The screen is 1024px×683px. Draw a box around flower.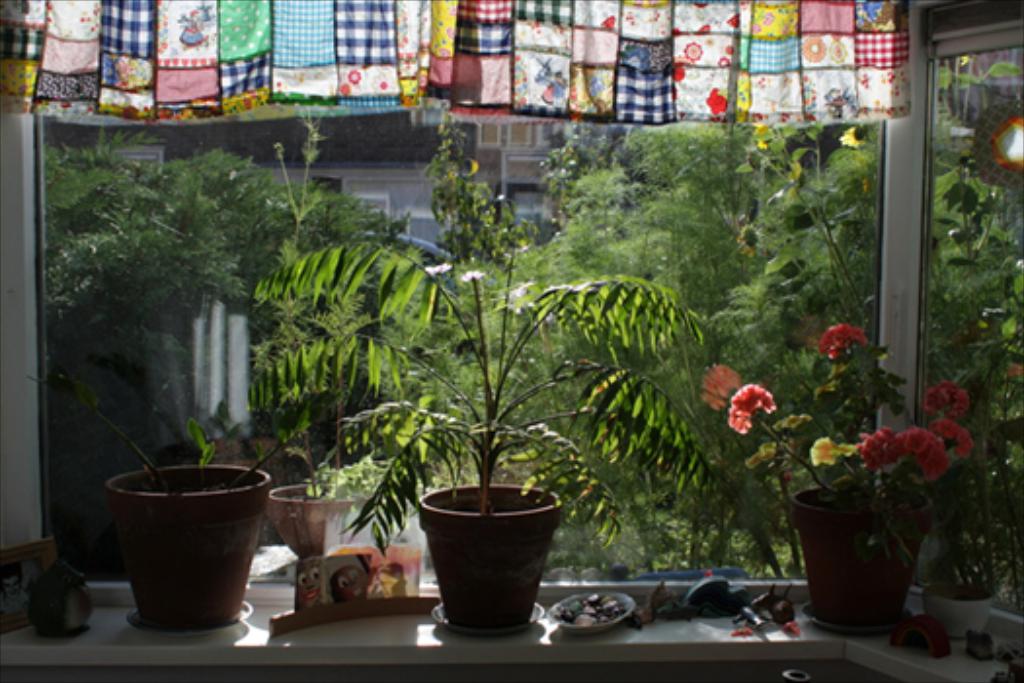
bbox=[712, 371, 788, 447].
